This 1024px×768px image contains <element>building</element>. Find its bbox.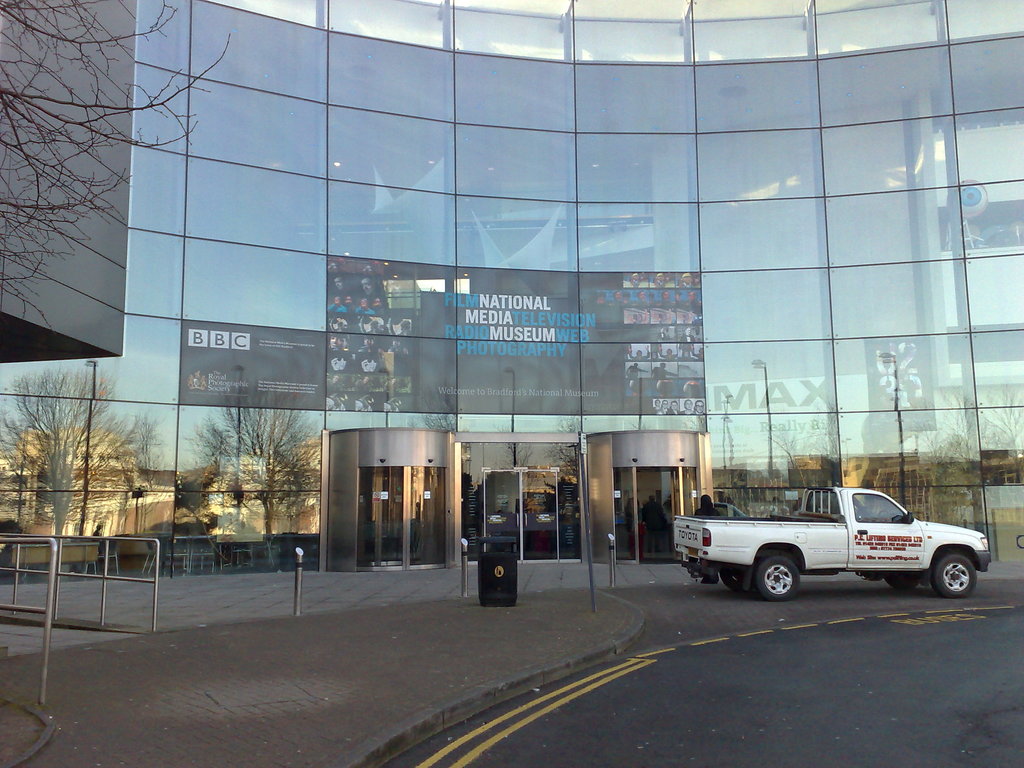
l=0, t=0, r=1023, b=663.
